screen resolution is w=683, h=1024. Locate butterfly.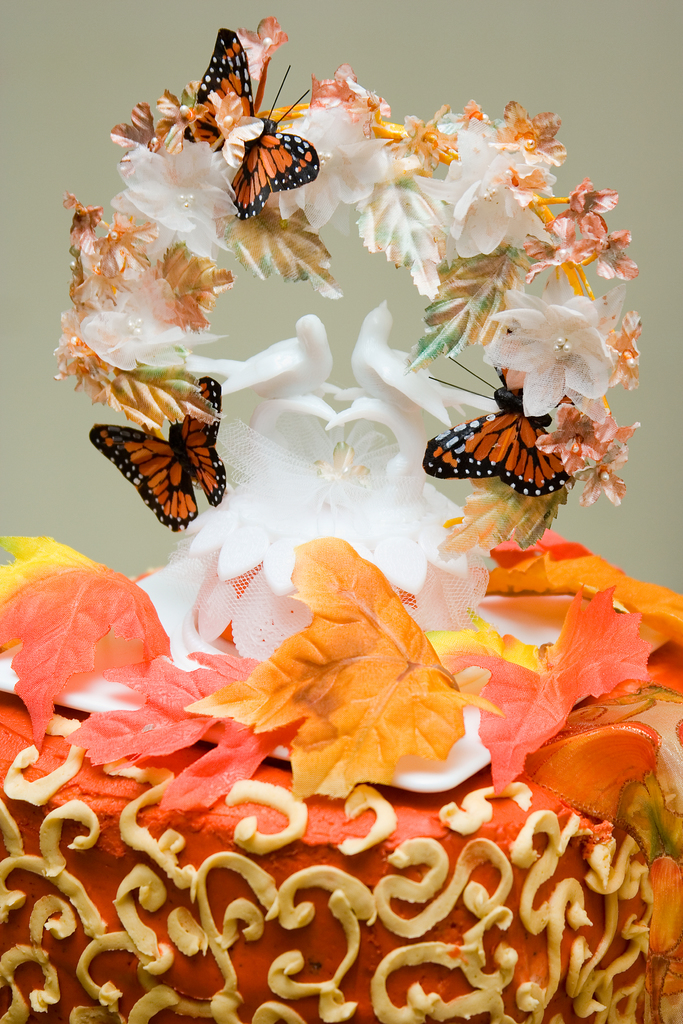
box(179, 24, 322, 220).
